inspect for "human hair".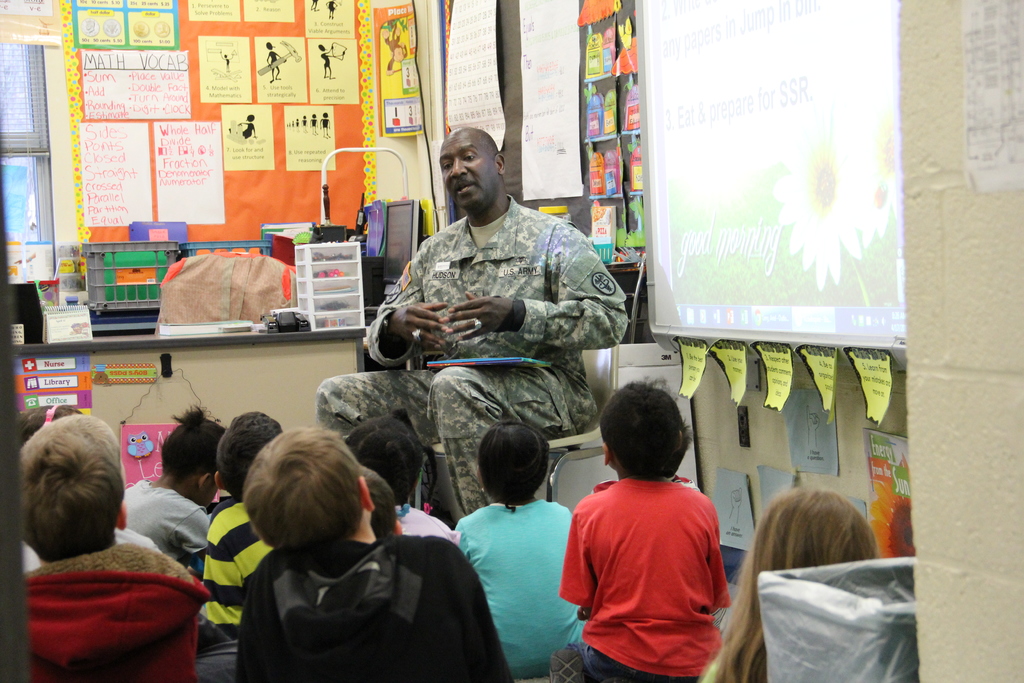
Inspection: crop(214, 409, 280, 502).
